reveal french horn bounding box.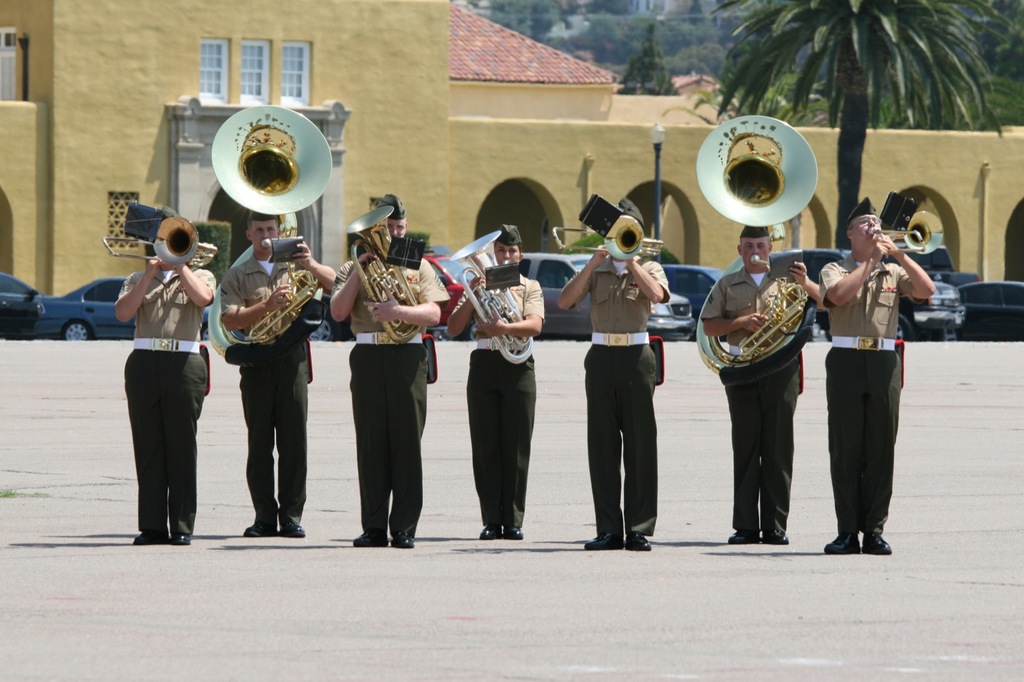
Revealed: region(865, 211, 944, 251).
